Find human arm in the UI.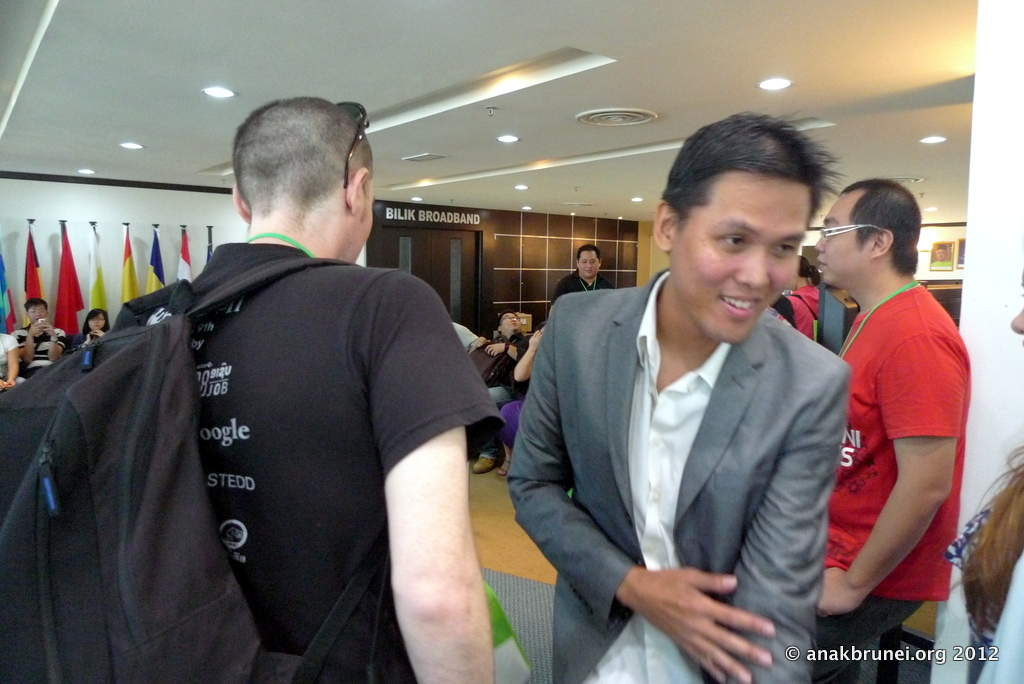
UI element at (838, 350, 955, 607).
